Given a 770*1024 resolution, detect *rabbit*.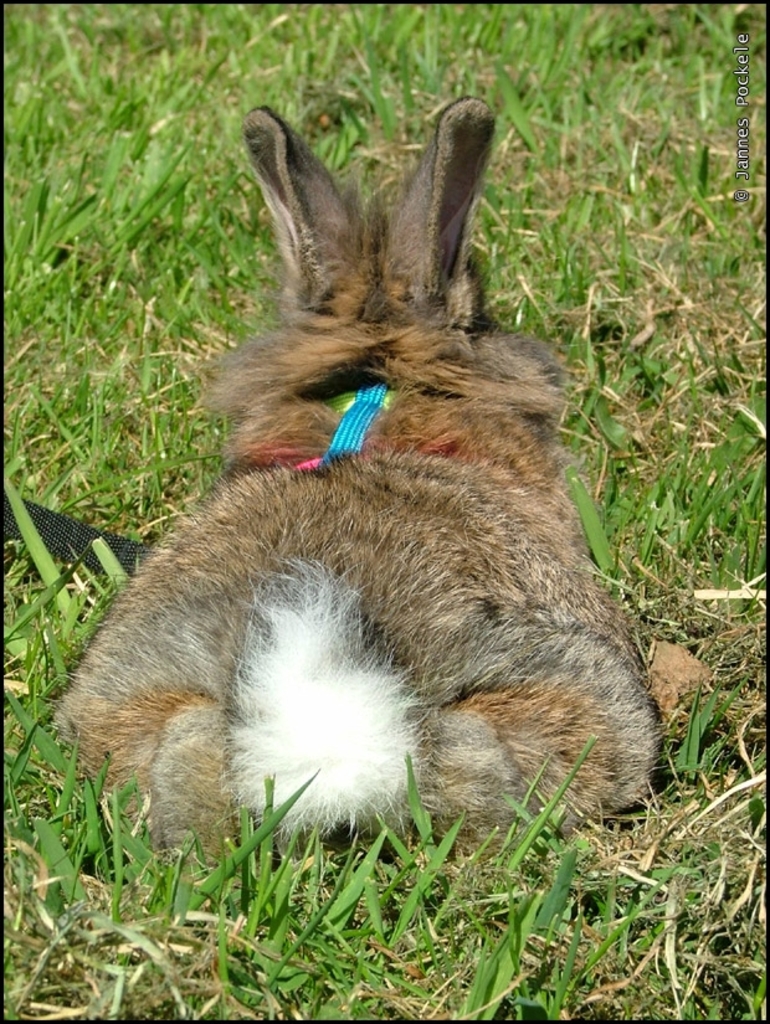
48/57/656/866.
